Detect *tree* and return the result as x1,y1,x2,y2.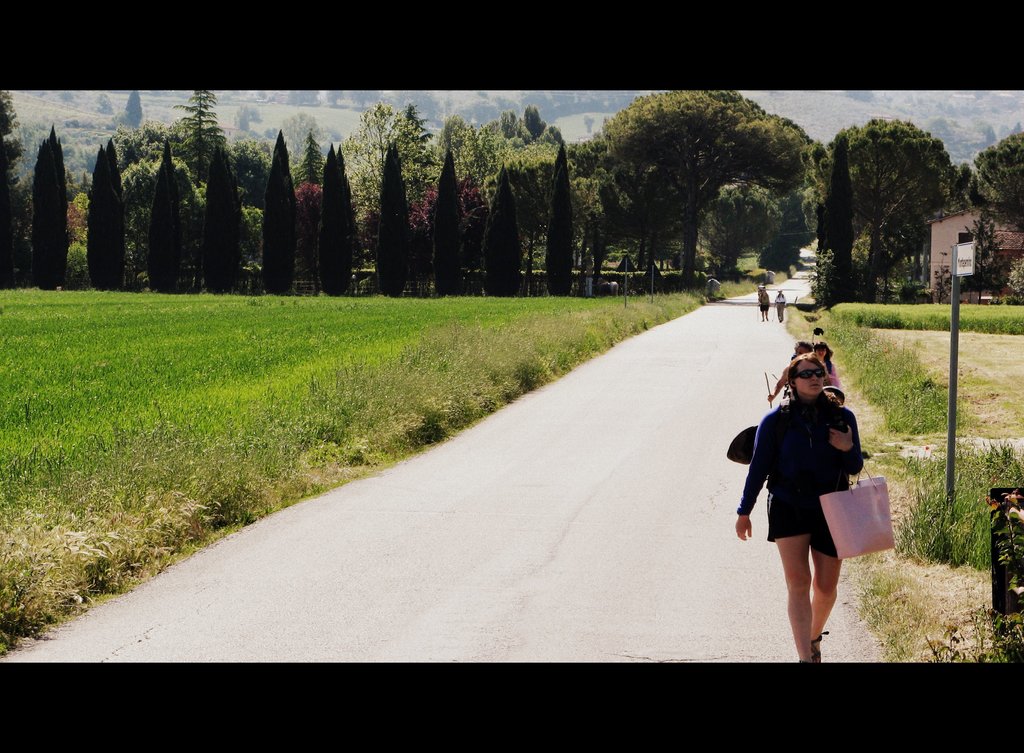
790,118,972,300.
